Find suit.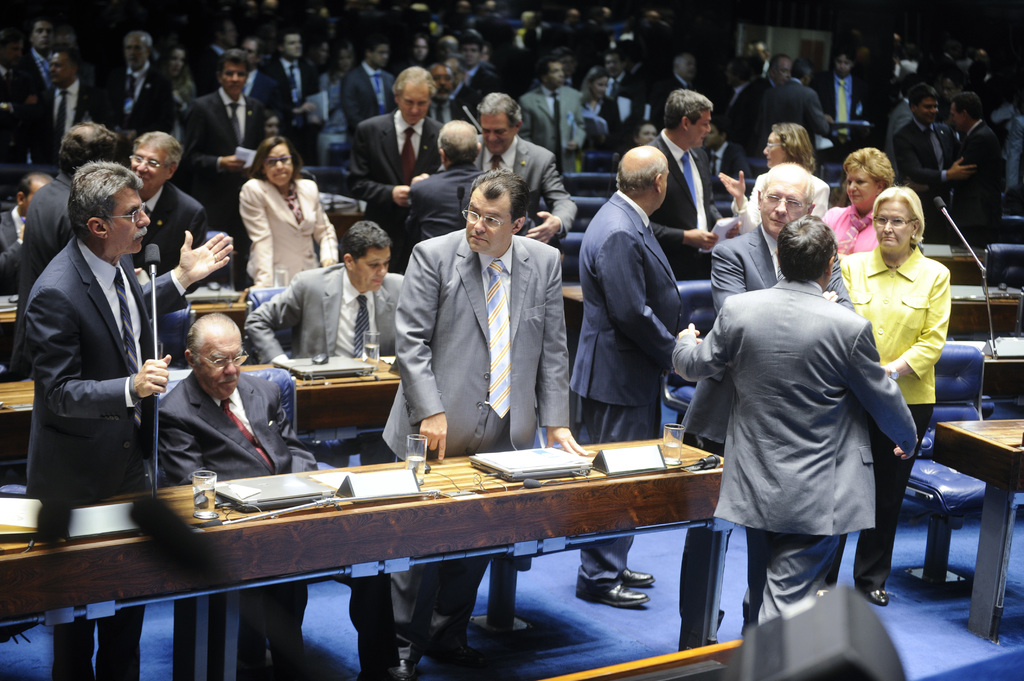
bbox(681, 220, 866, 669).
